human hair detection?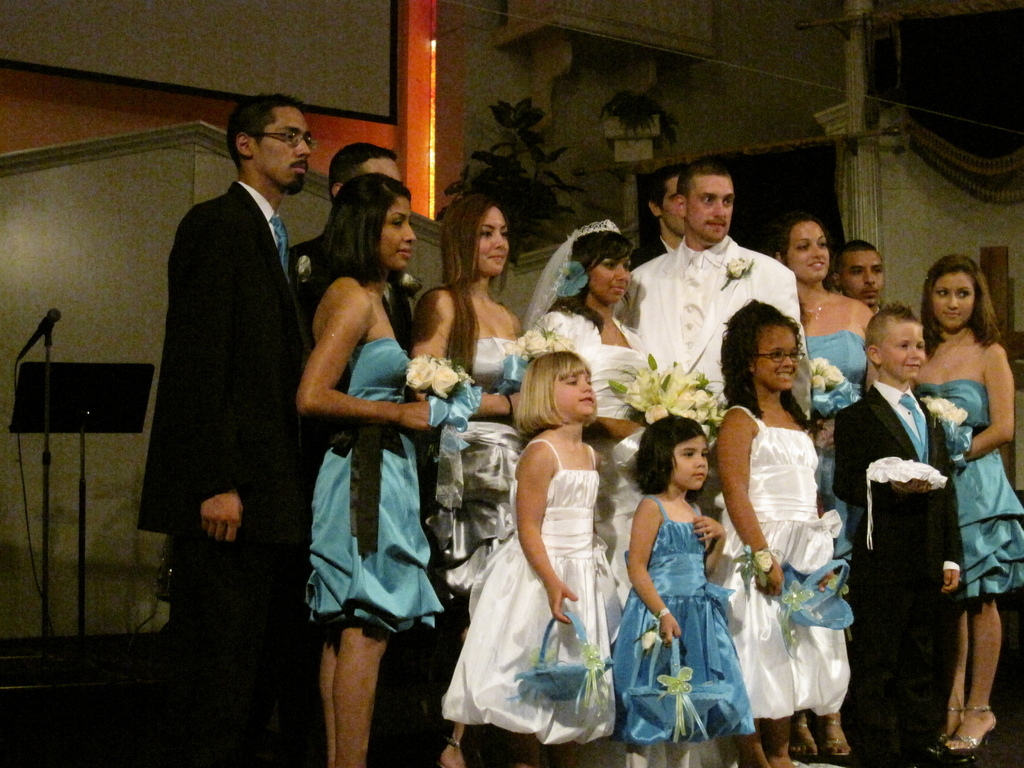
l=677, t=151, r=737, b=198
